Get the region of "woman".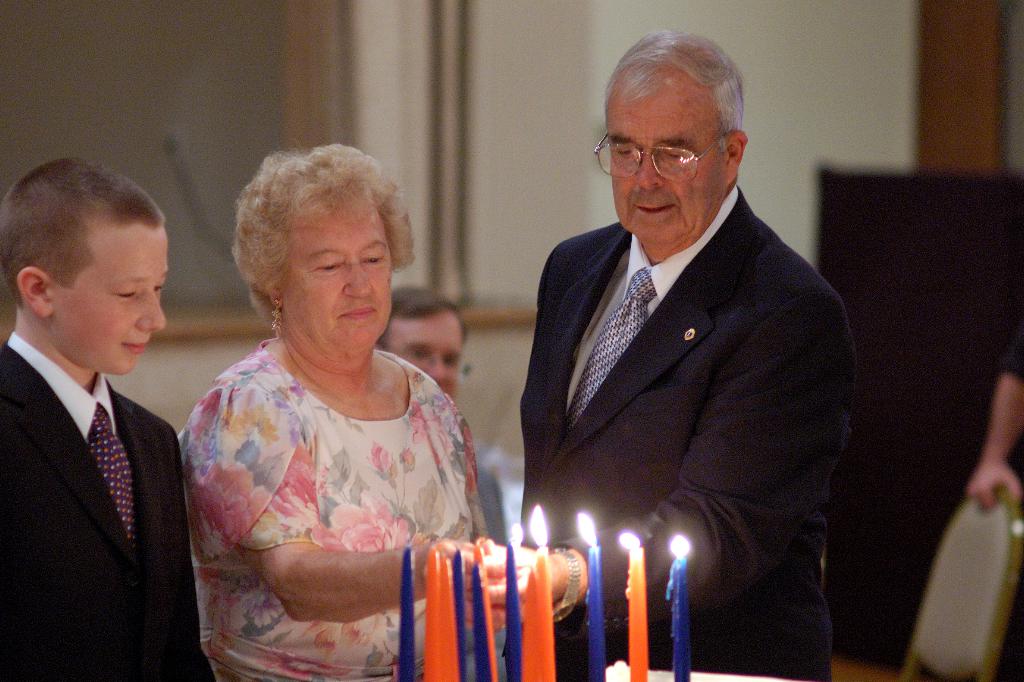
l=163, t=152, r=495, b=681.
